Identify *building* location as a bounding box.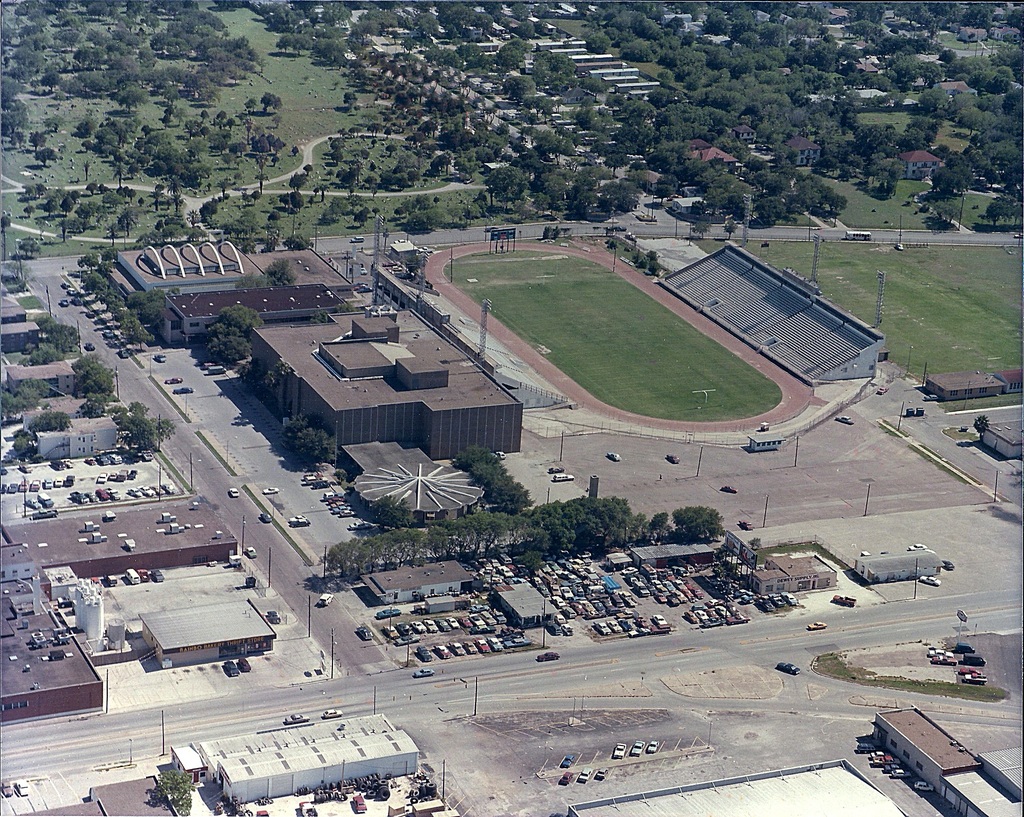
crop(343, 448, 487, 521).
